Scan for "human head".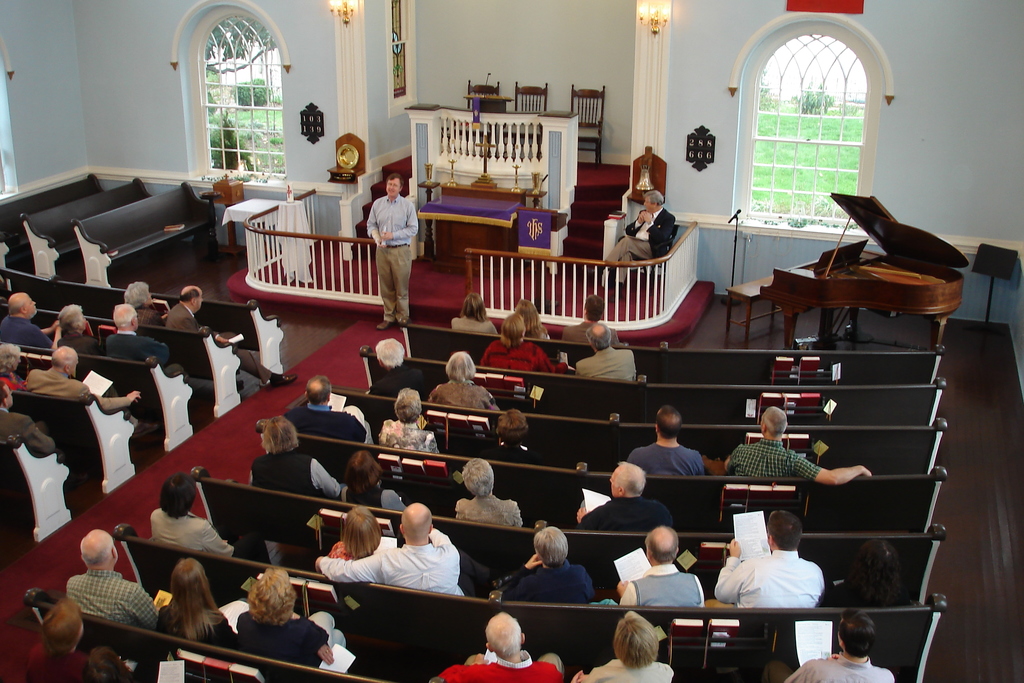
Scan result: BBox(399, 502, 433, 544).
